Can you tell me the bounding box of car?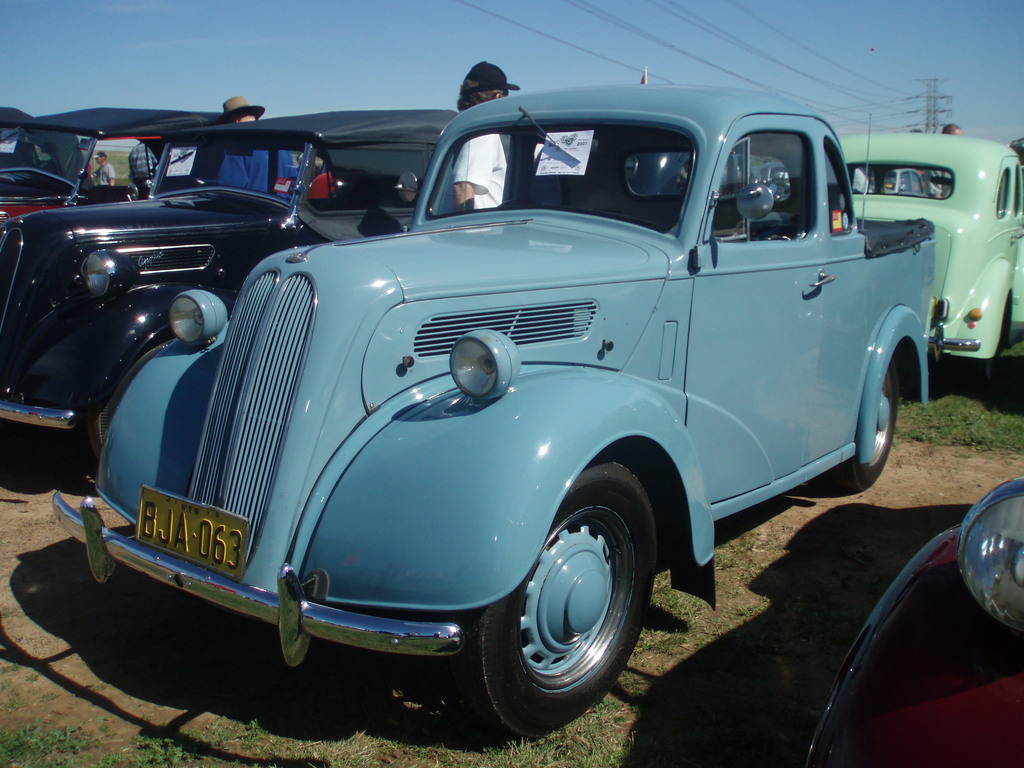
bbox=(802, 481, 1023, 767).
